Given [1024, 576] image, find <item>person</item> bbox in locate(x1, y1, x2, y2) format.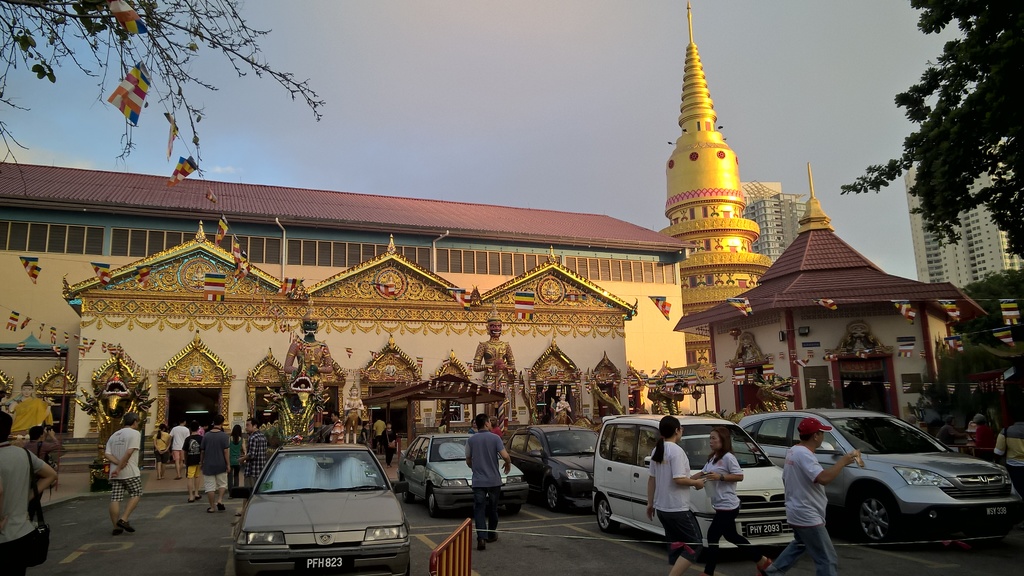
locate(689, 426, 770, 575).
